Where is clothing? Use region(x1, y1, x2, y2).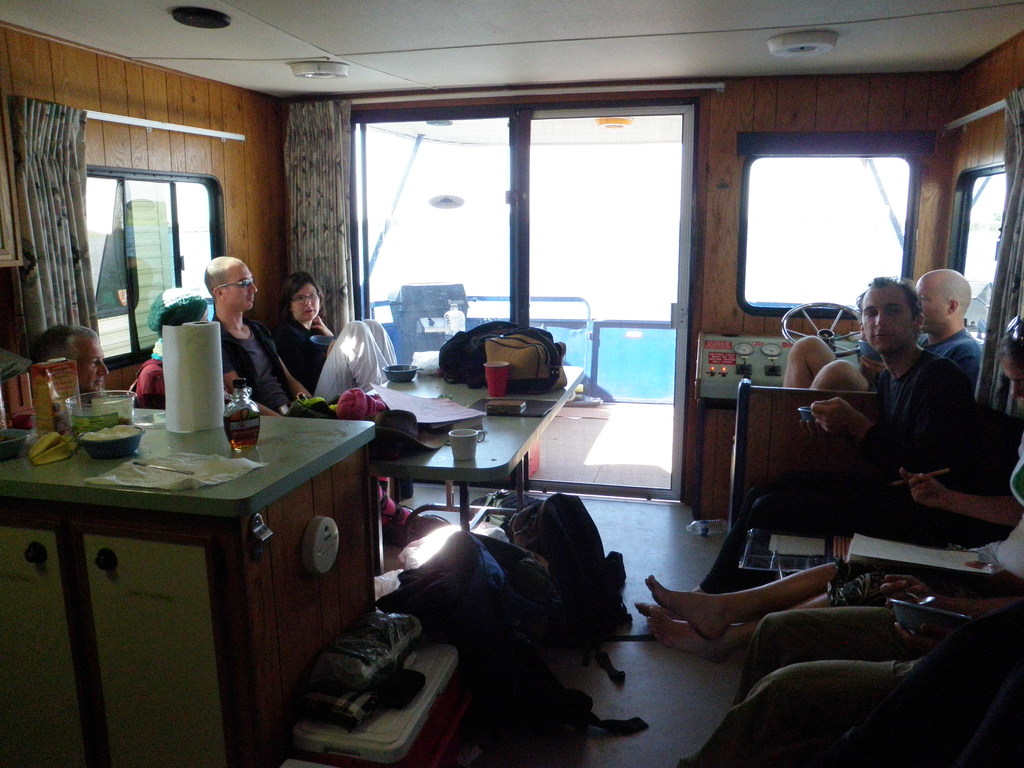
region(273, 312, 396, 397).
